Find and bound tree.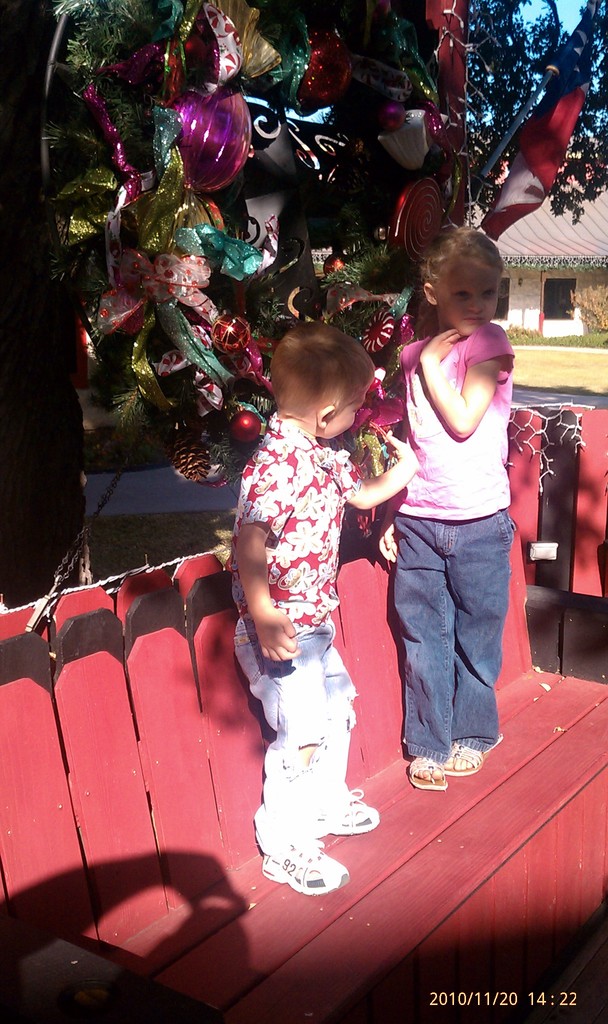
Bound: box=[13, 2, 606, 599].
